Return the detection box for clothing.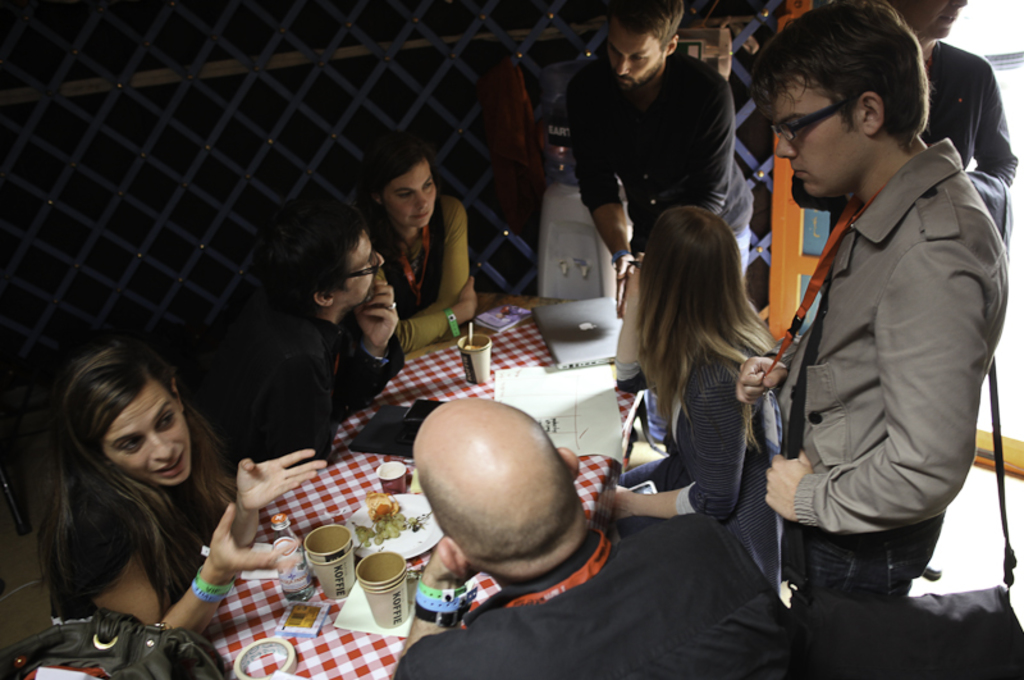
54:499:238:625.
